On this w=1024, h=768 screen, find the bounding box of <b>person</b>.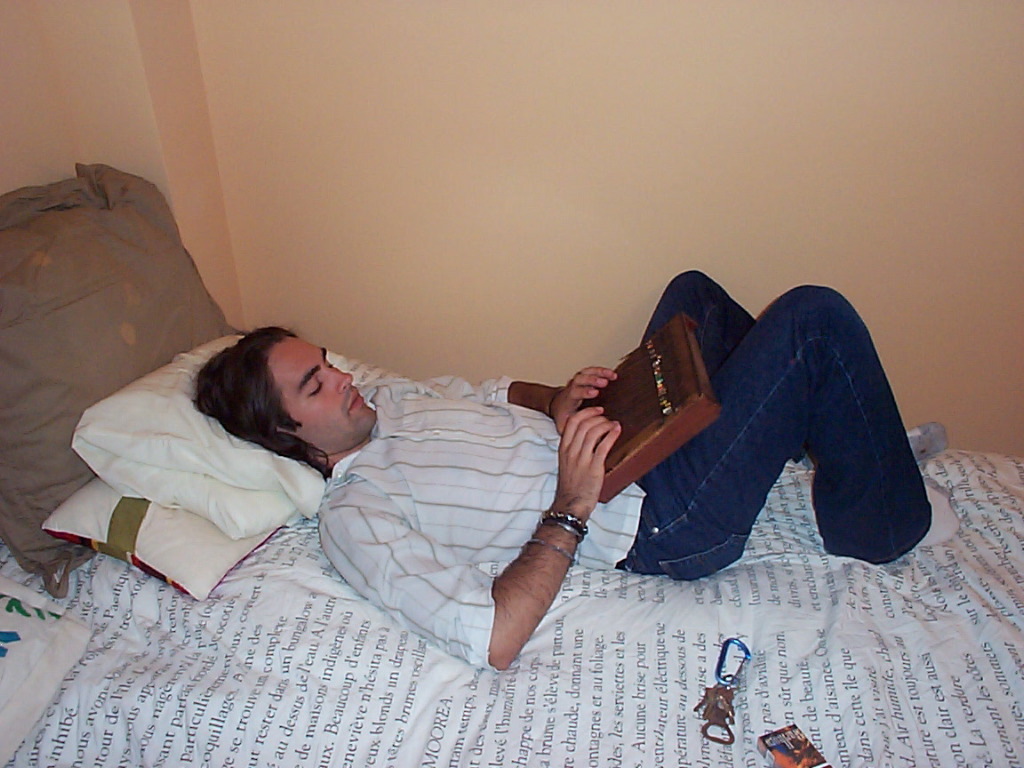
Bounding box: Rect(187, 270, 963, 675).
